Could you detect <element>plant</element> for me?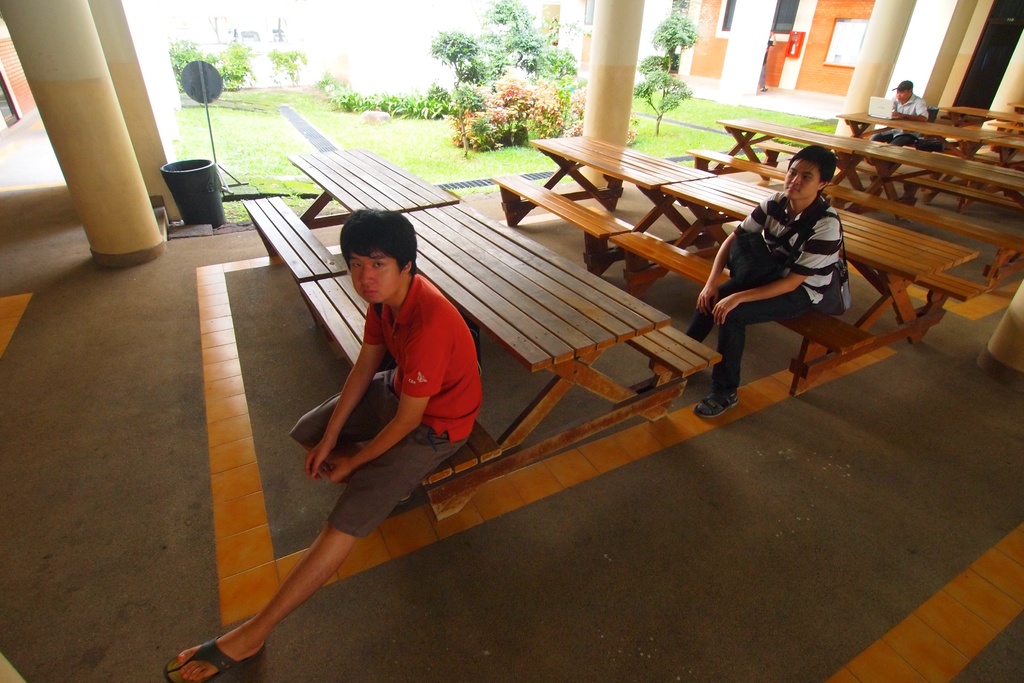
Detection result: locate(168, 39, 212, 97).
